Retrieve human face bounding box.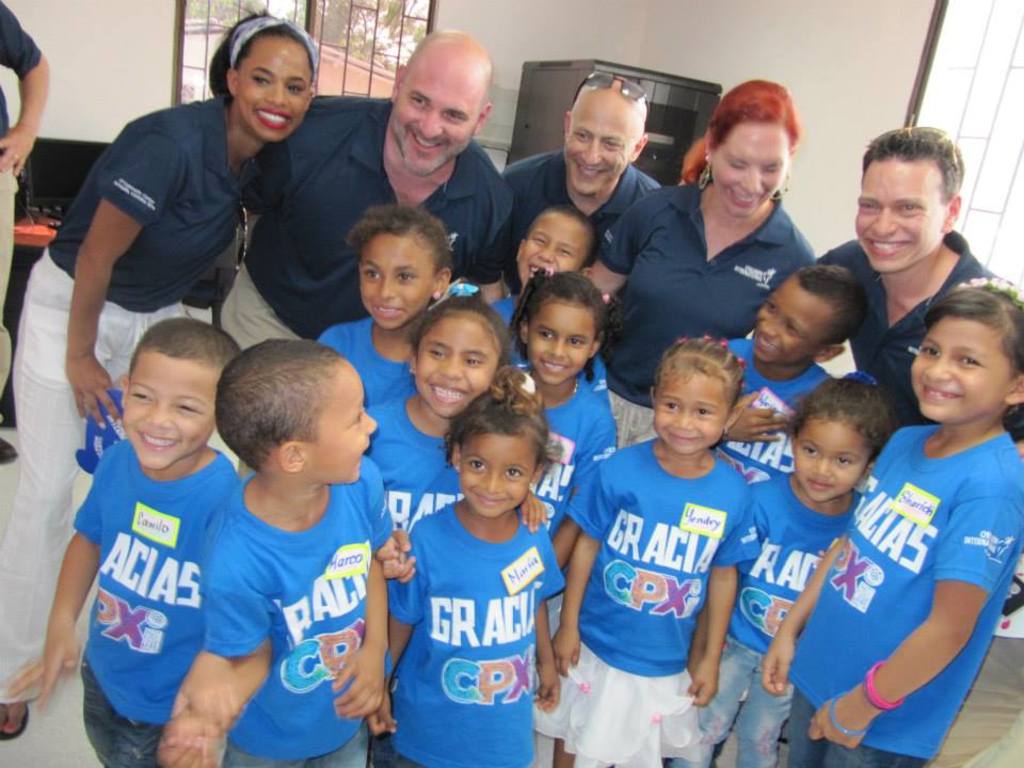
Bounding box: region(393, 64, 478, 178).
